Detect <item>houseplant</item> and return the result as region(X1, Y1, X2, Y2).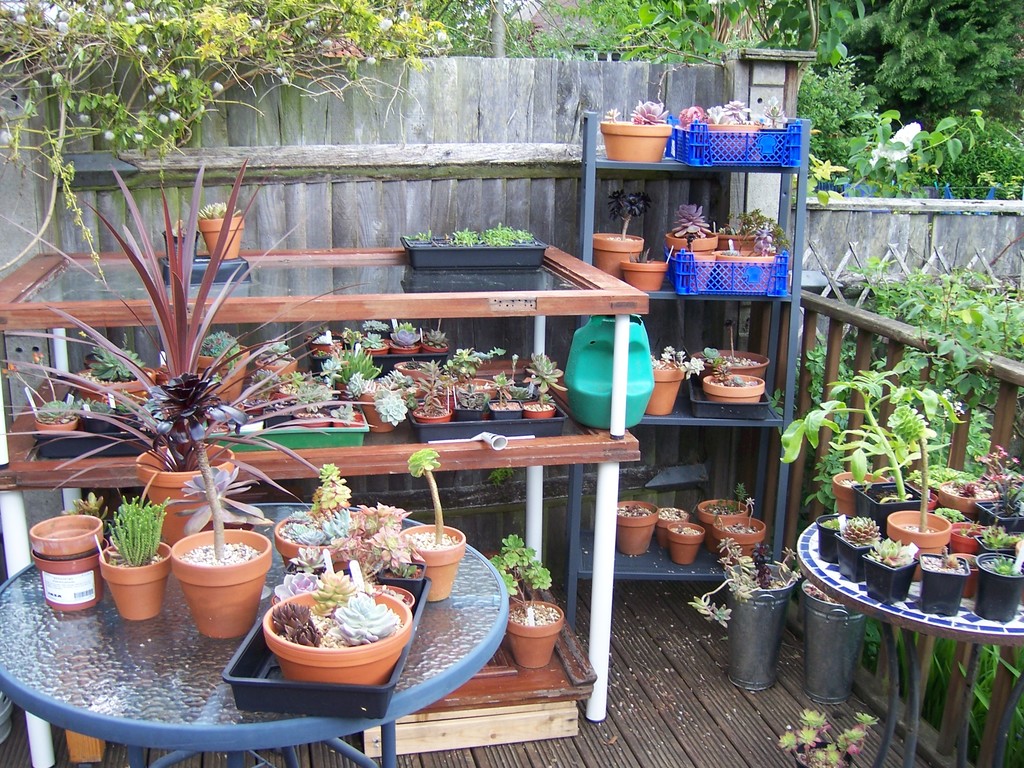
region(403, 378, 453, 424).
